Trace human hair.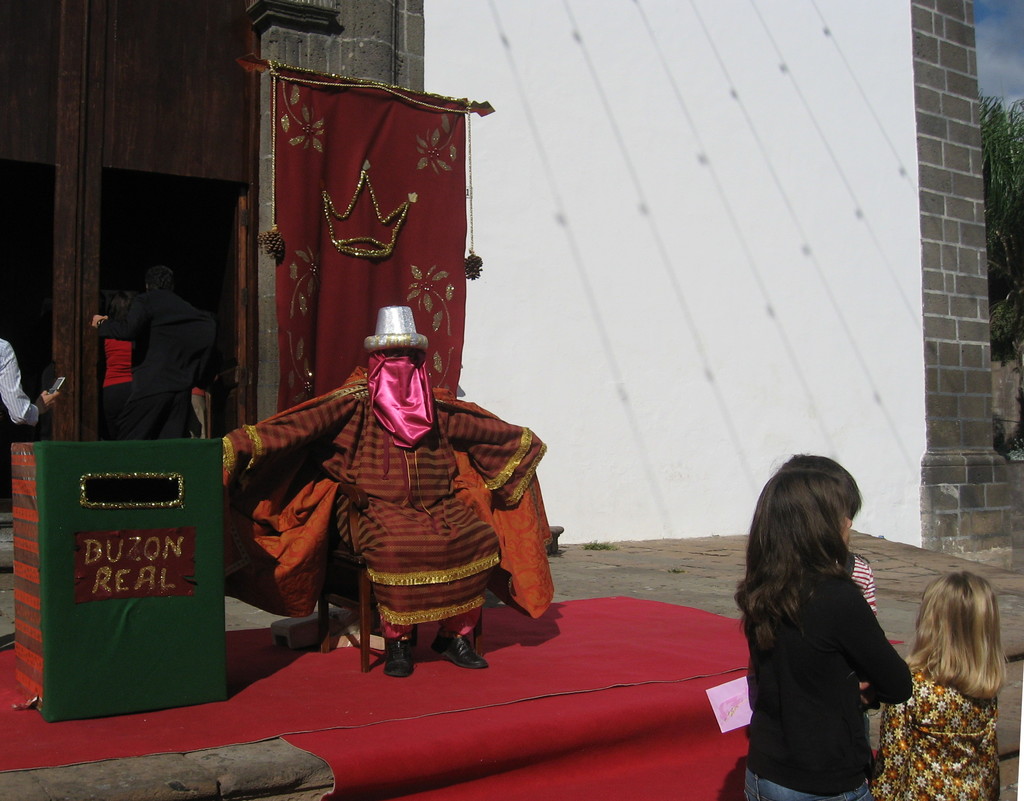
Traced to detection(918, 567, 1014, 731).
